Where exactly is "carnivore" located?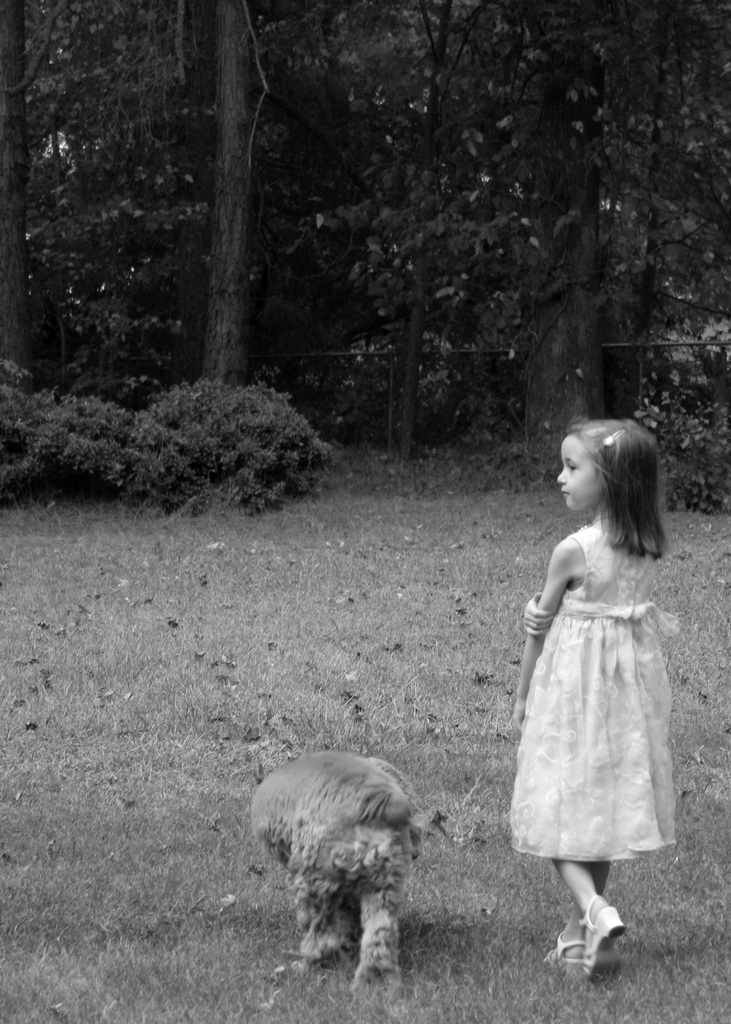
Its bounding box is [260, 757, 447, 988].
